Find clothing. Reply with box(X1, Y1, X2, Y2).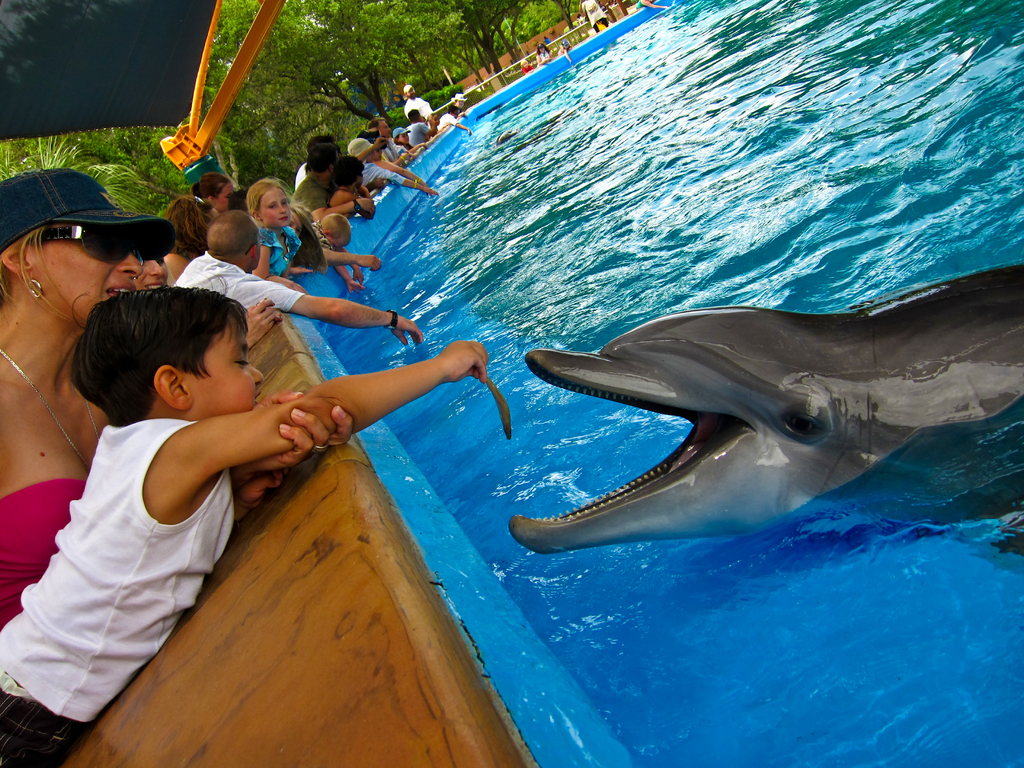
box(363, 164, 403, 184).
